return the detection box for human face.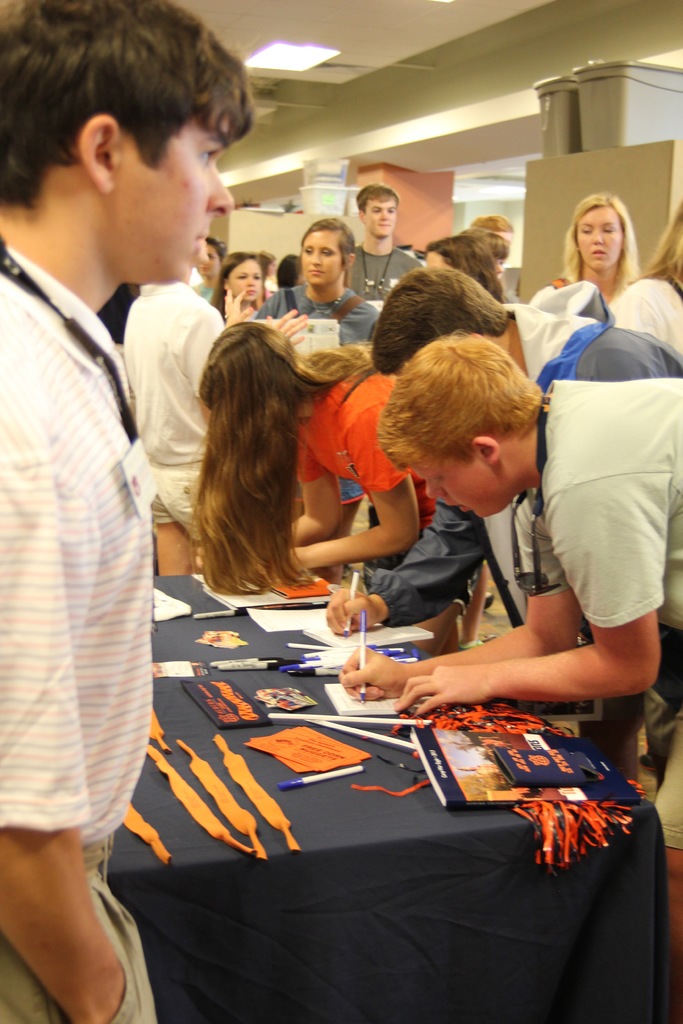
360/200/402/235.
